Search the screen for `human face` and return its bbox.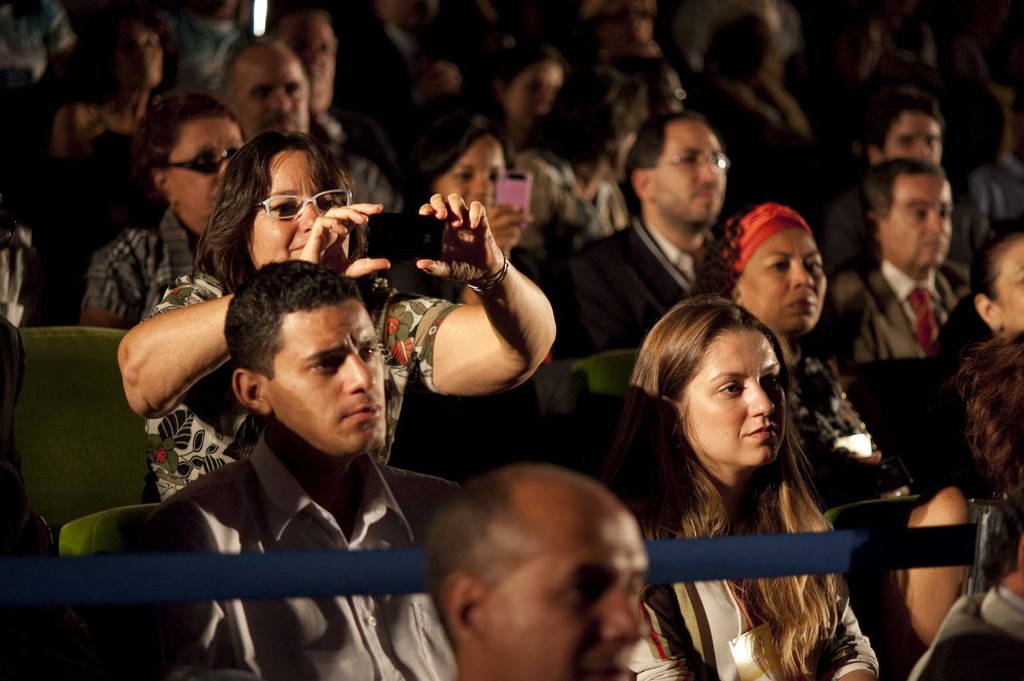
Found: bbox(883, 110, 943, 164).
